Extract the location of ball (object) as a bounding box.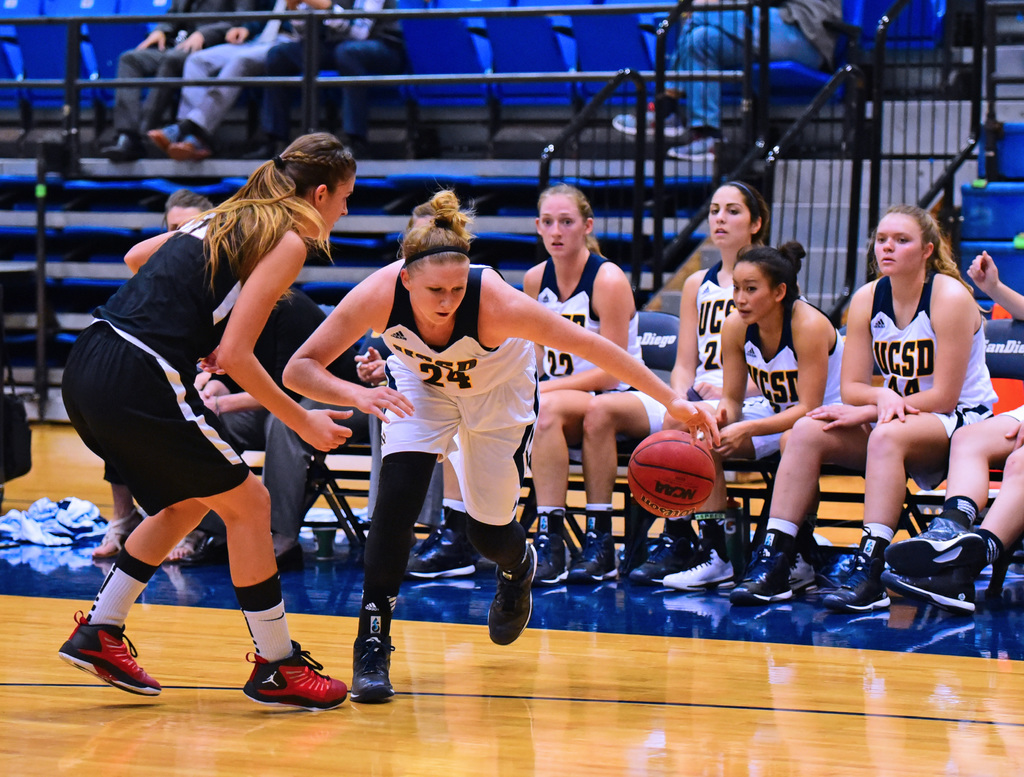
Rect(631, 430, 717, 513).
